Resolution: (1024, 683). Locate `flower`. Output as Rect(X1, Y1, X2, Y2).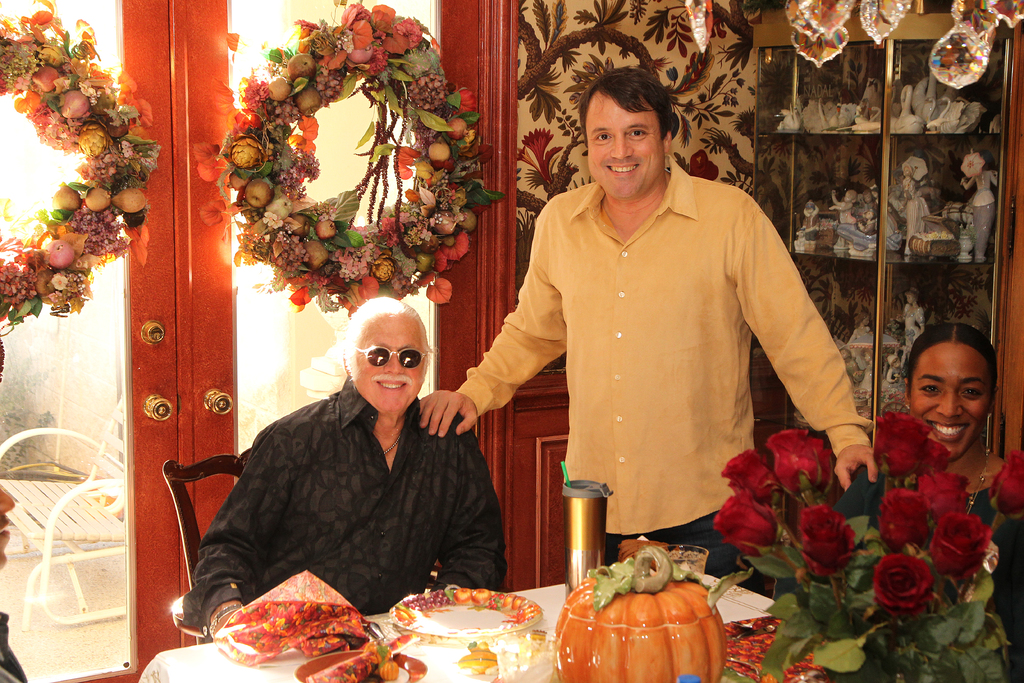
Rect(717, 452, 785, 502).
